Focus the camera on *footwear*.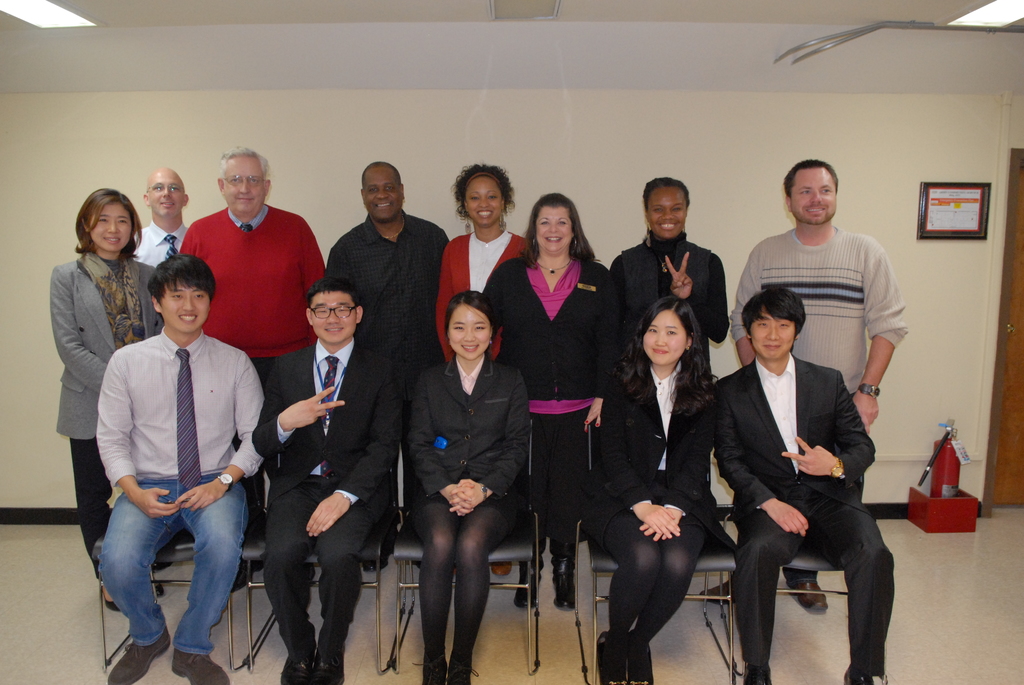
Focus region: rect(170, 650, 230, 684).
